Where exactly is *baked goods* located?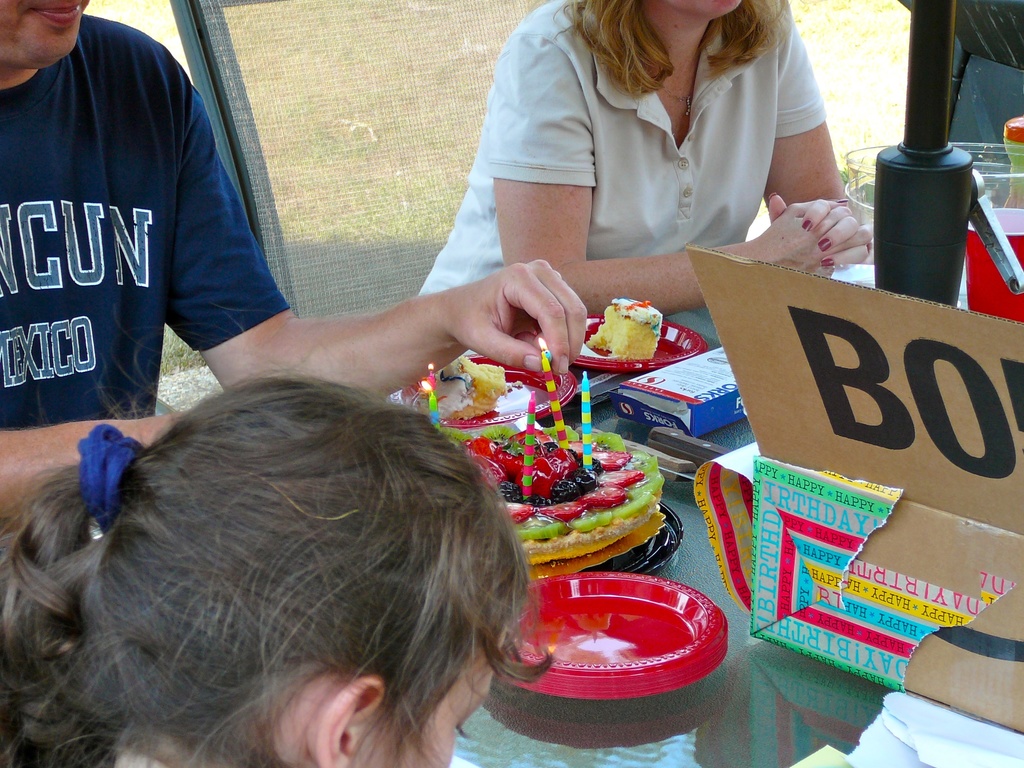
Its bounding box is box=[453, 376, 671, 595].
